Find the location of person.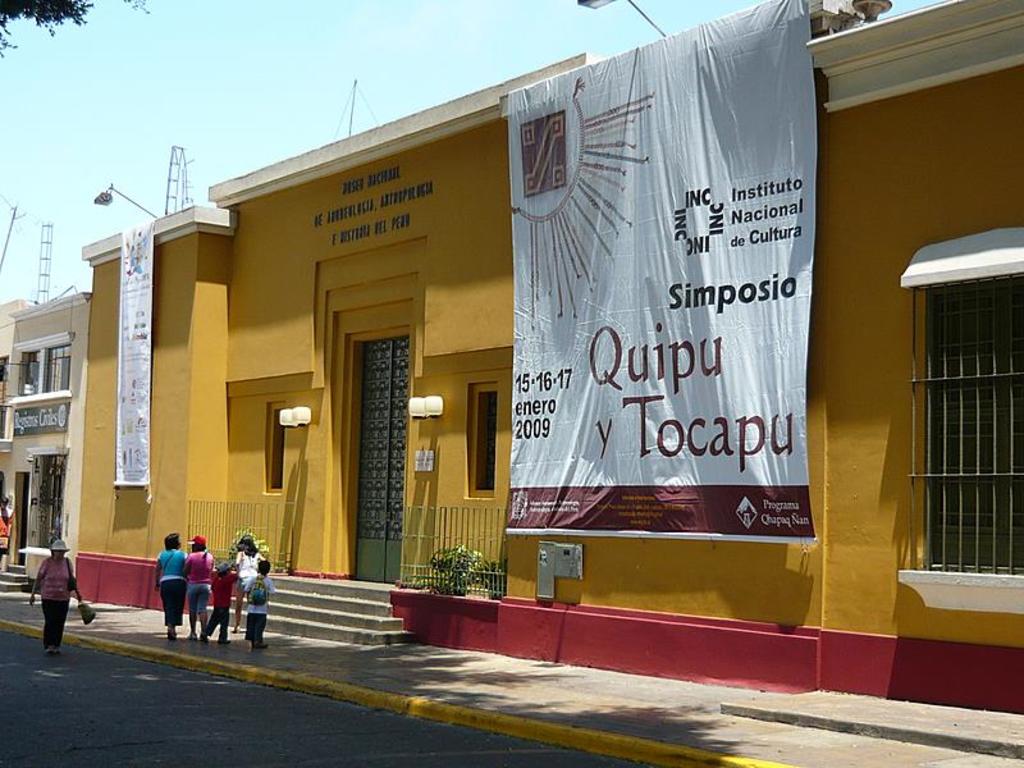
Location: [x1=28, y1=536, x2=84, y2=654].
